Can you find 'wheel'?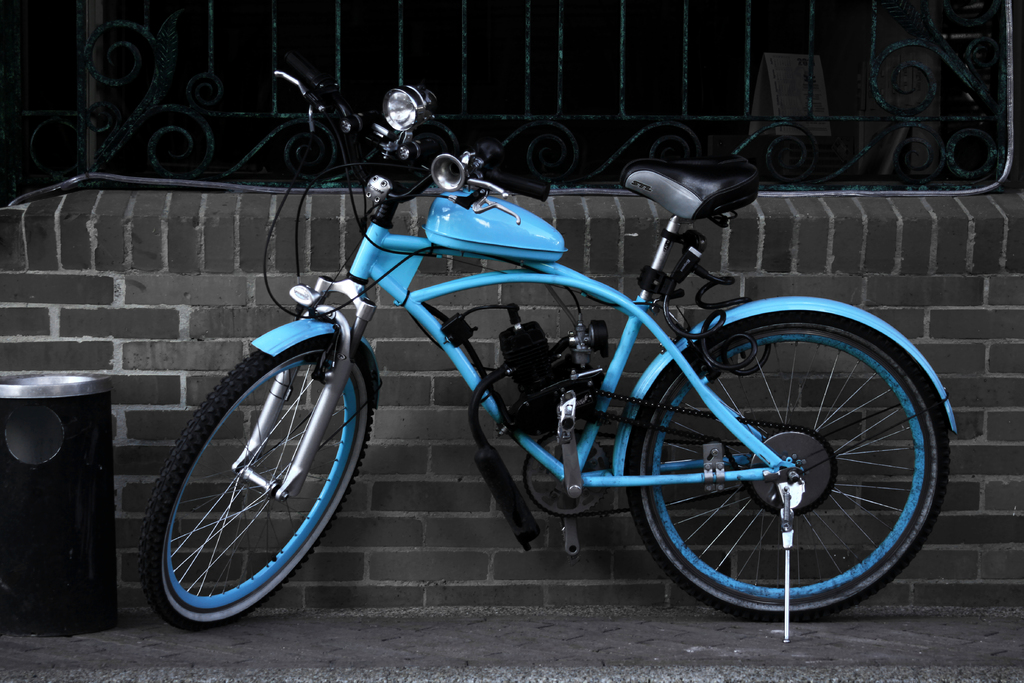
Yes, bounding box: 132/352/378/630.
